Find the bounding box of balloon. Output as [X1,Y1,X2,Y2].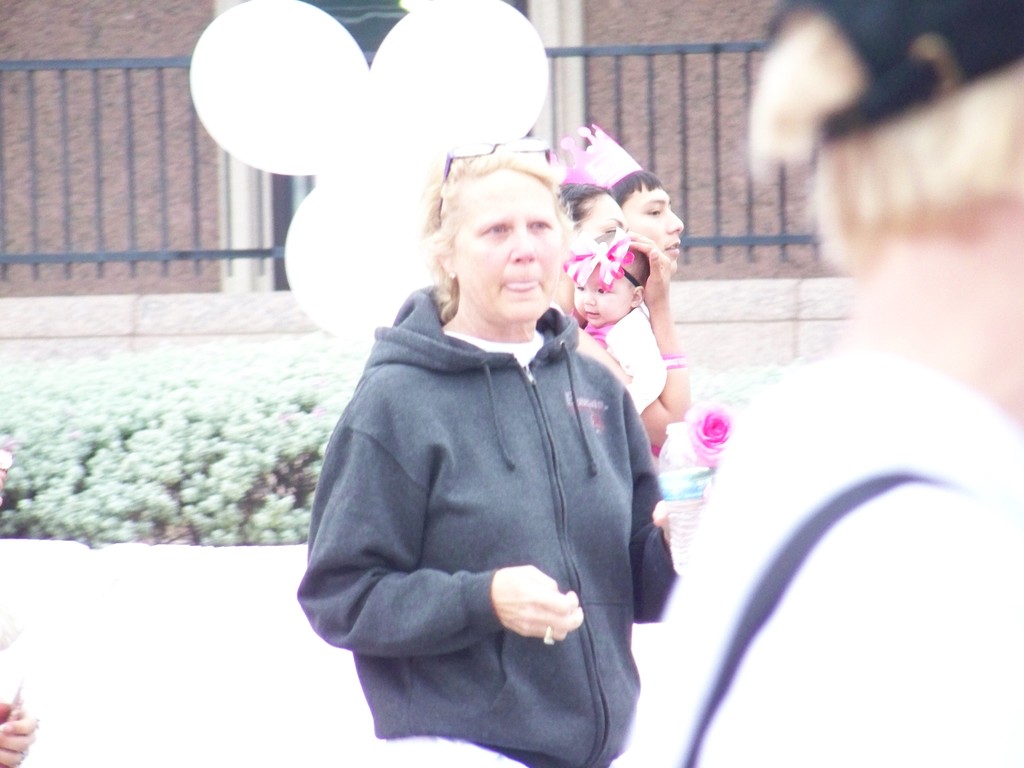
[367,0,545,161].
